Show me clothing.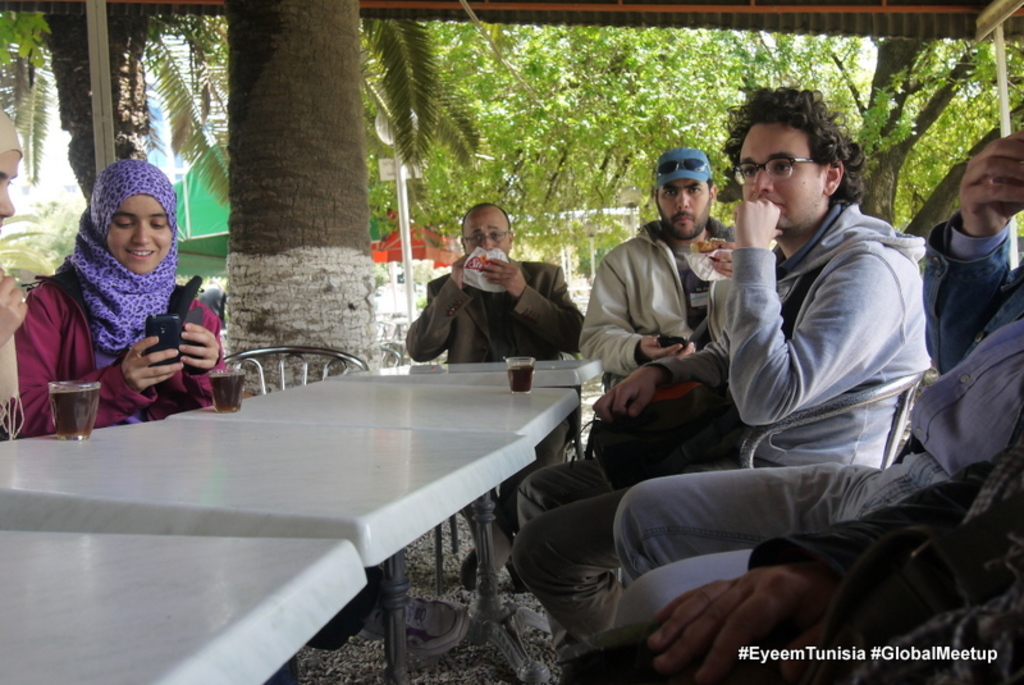
clothing is here: (x1=564, y1=433, x2=1023, y2=684).
